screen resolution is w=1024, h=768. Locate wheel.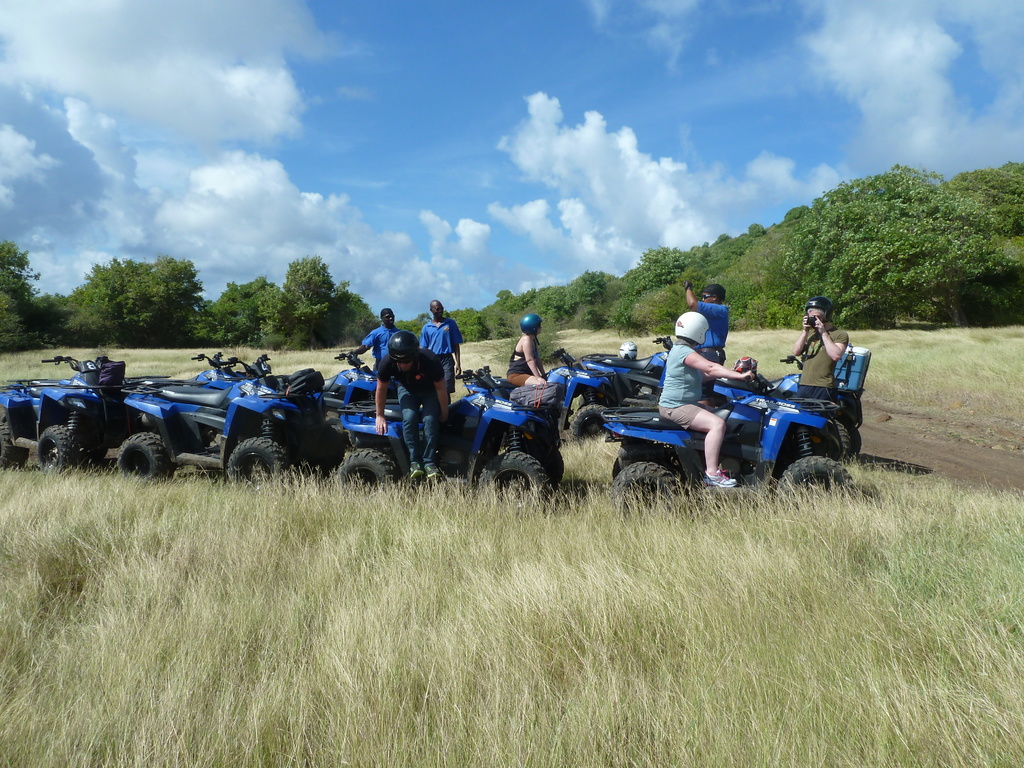
detection(572, 404, 611, 438).
